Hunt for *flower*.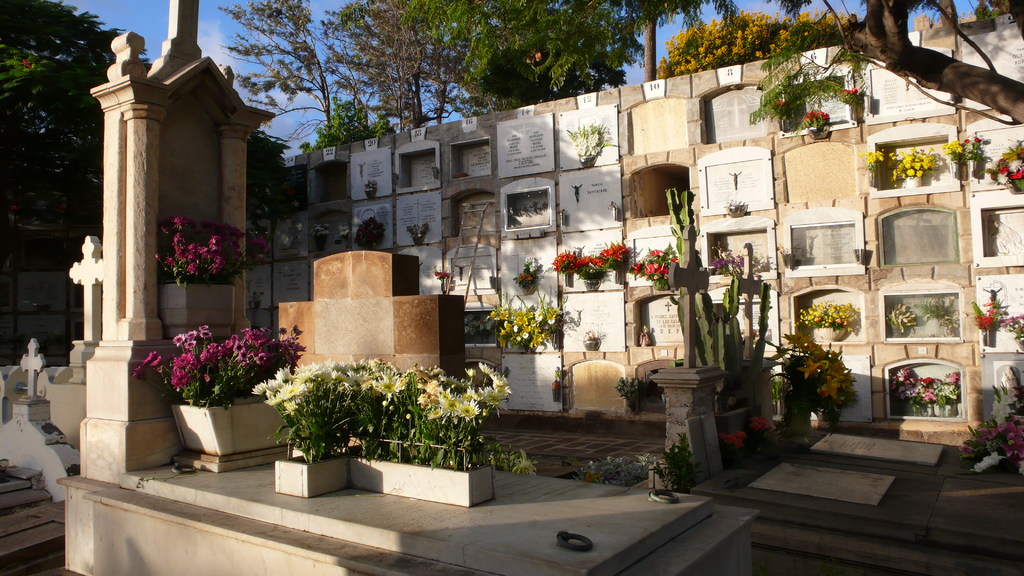
Hunted down at {"left": 963, "top": 140, "right": 970, "bottom": 143}.
